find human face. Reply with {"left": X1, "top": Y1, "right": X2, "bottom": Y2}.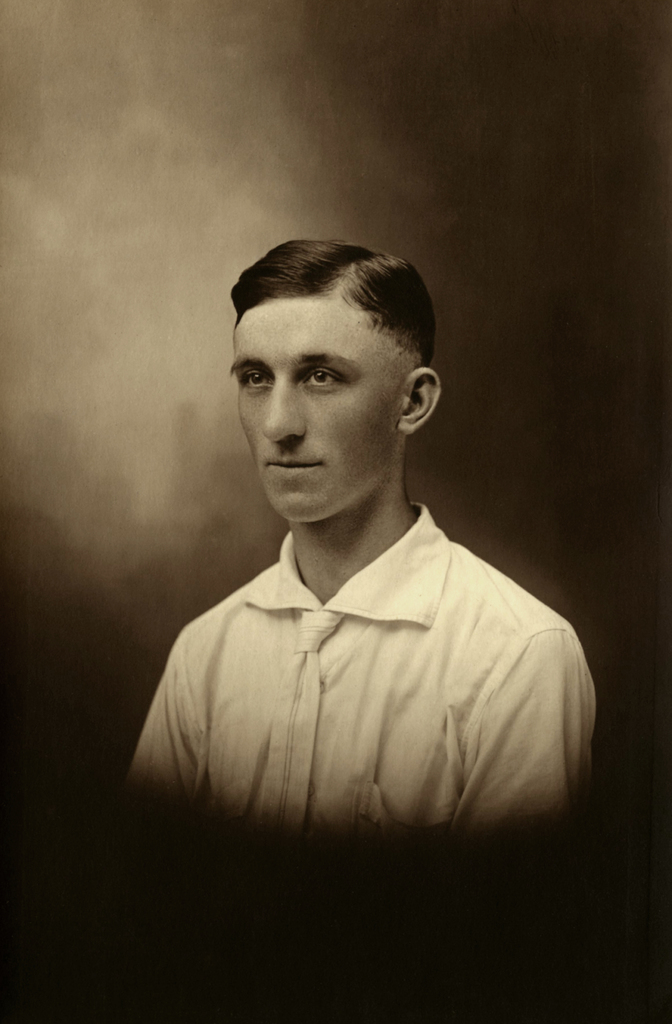
{"left": 233, "top": 292, "right": 409, "bottom": 520}.
